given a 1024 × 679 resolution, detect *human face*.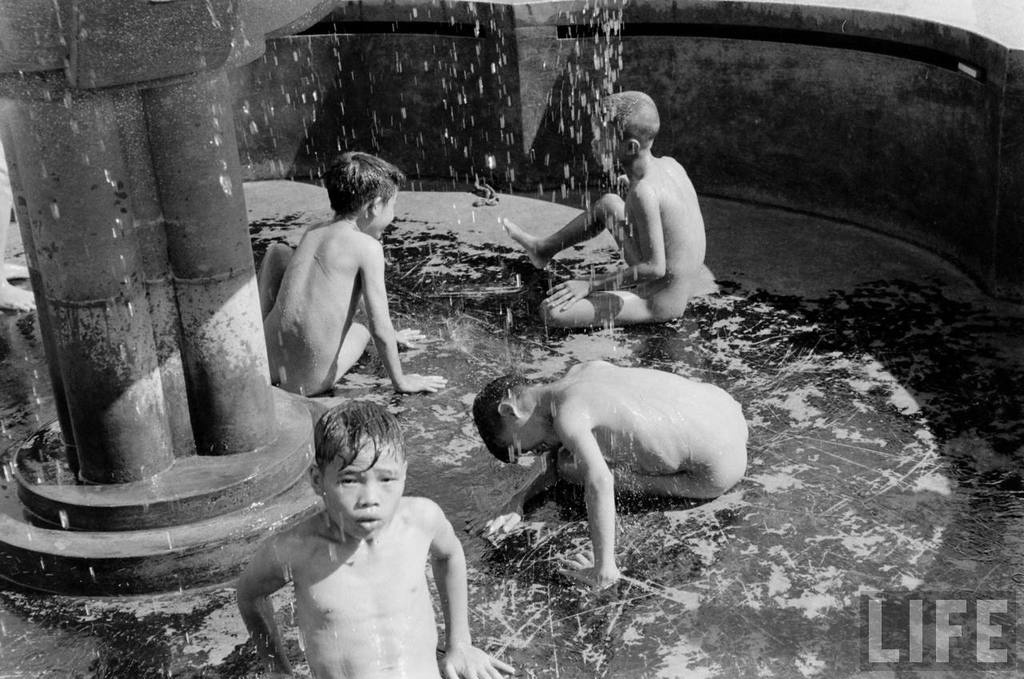
box(324, 439, 405, 540).
